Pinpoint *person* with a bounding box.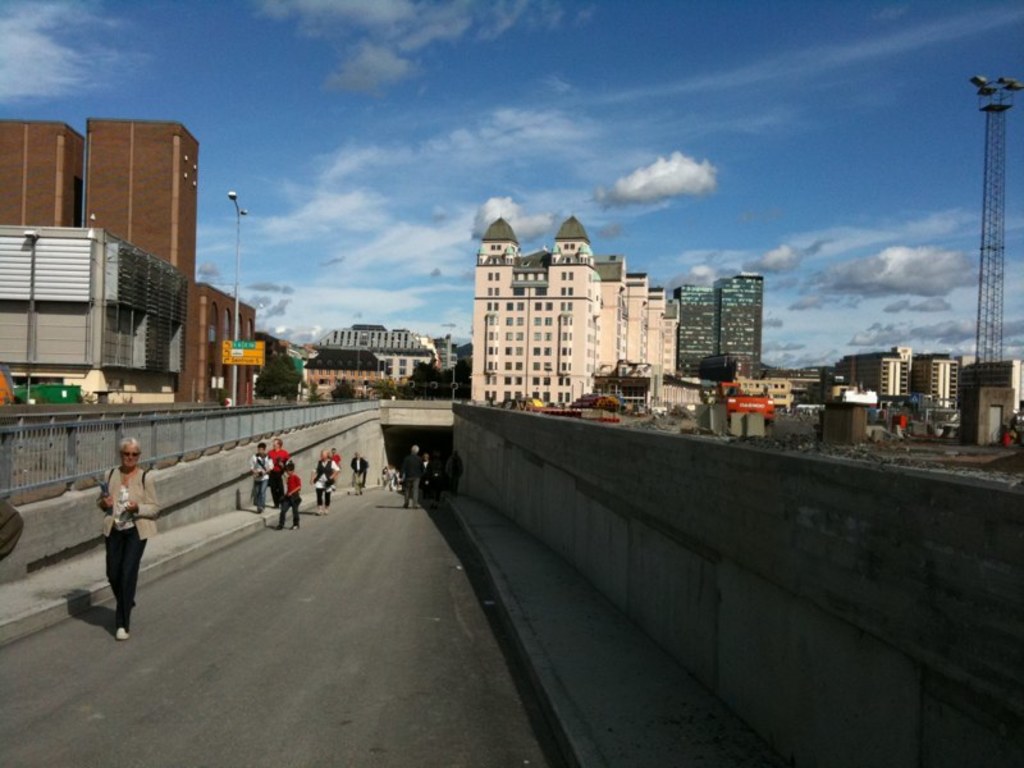
crop(83, 426, 150, 639).
